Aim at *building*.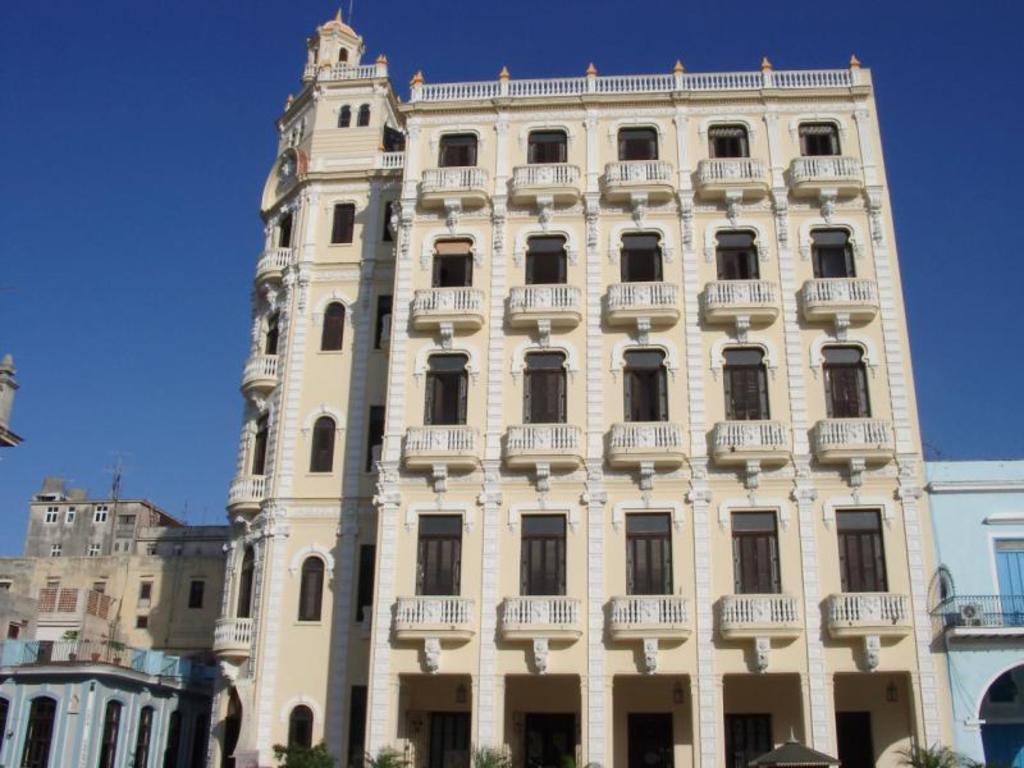
Aimed at left=0, top=474, right=230, bottom=767.
